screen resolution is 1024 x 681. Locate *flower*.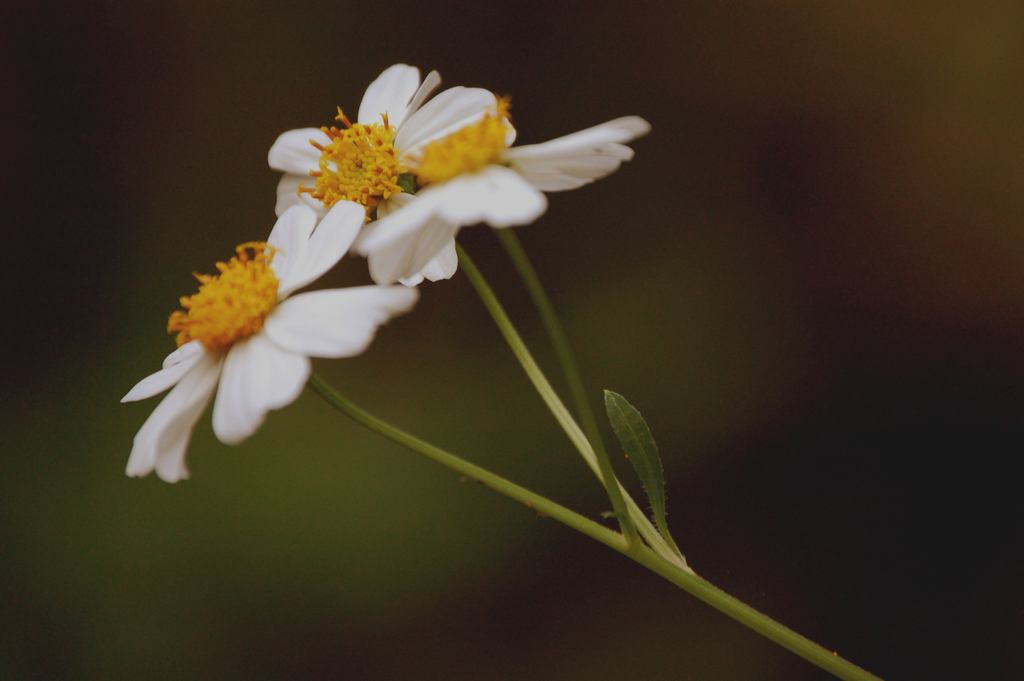
region(359, 100, 652, 284).
